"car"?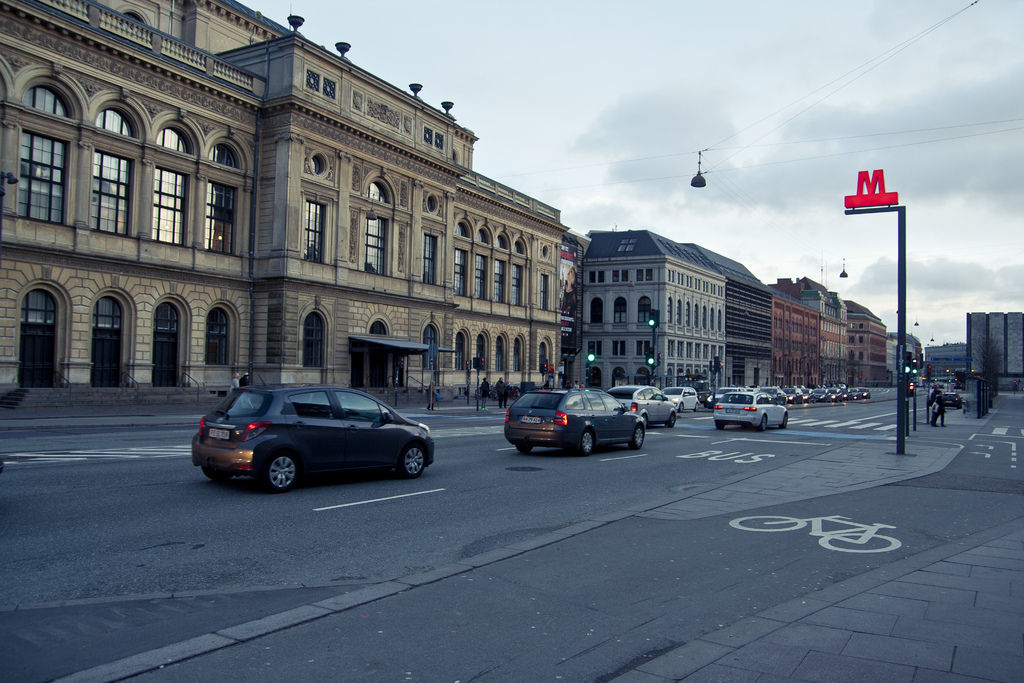
crop(943, 392, 964, 411)
